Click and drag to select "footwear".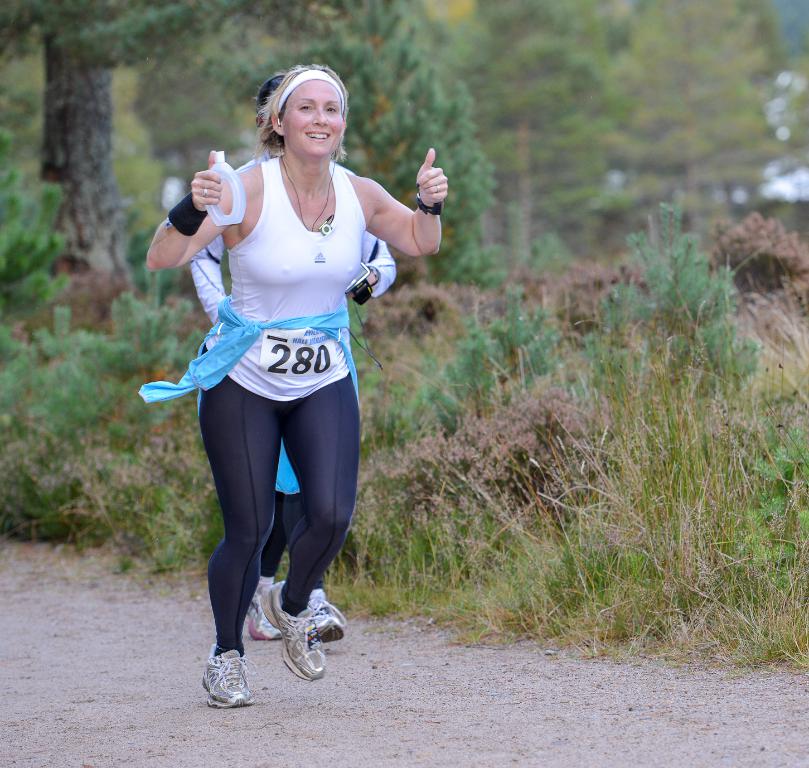
Selection: (303,583,345,642).
